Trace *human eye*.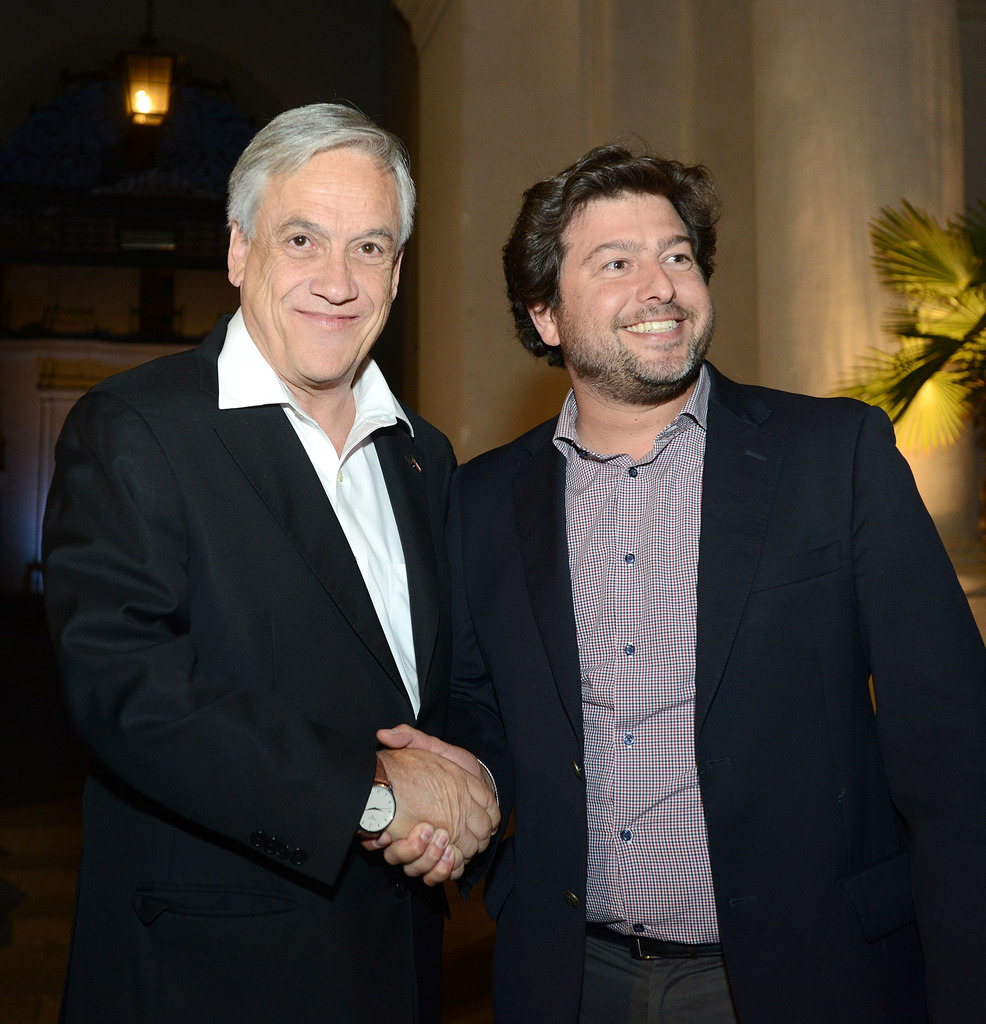
Traced to [left=355, top=239, right=388, bottom=262].
